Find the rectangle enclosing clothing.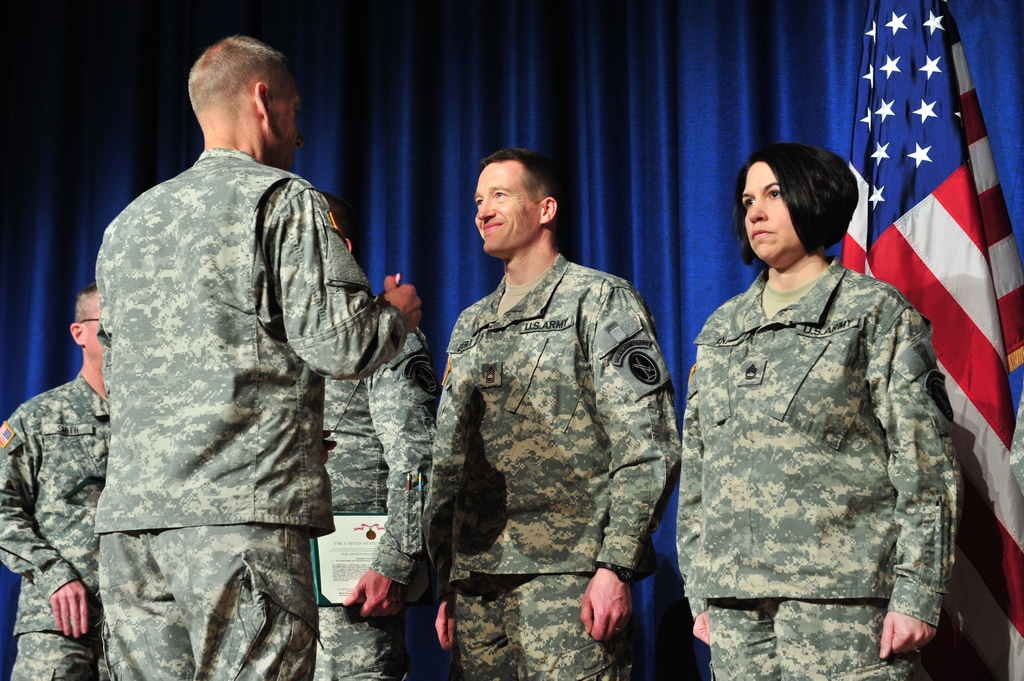
locate(314, 330, 445, 680).
